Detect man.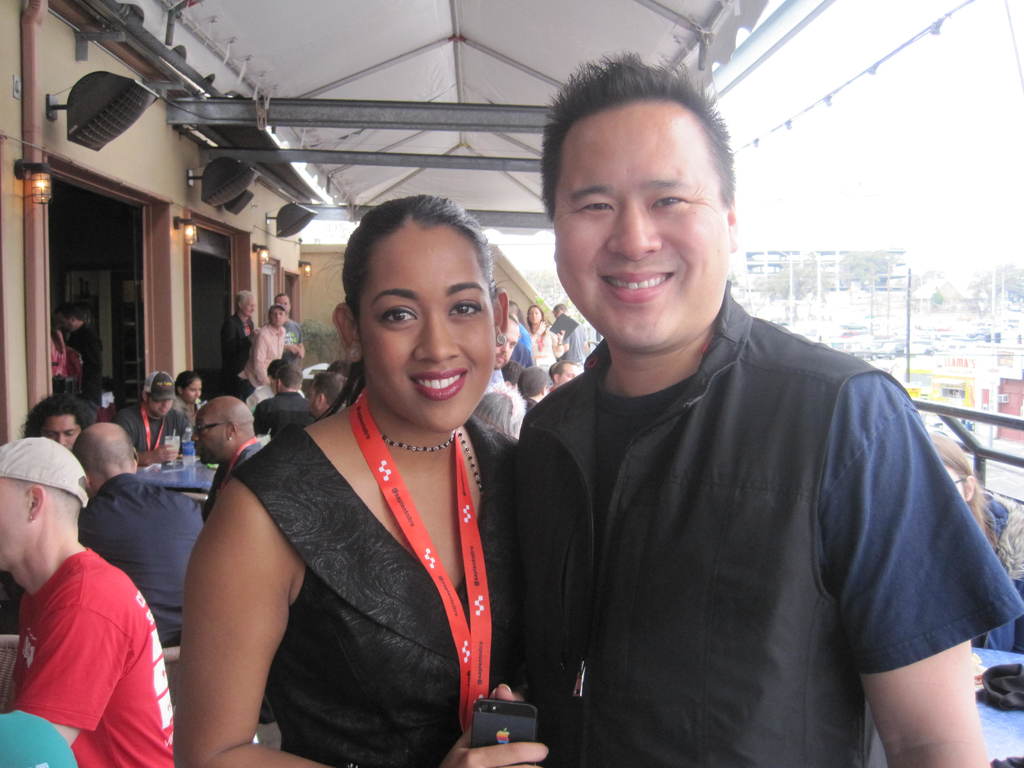
Detected at rect(325, 358, 351, 378).
